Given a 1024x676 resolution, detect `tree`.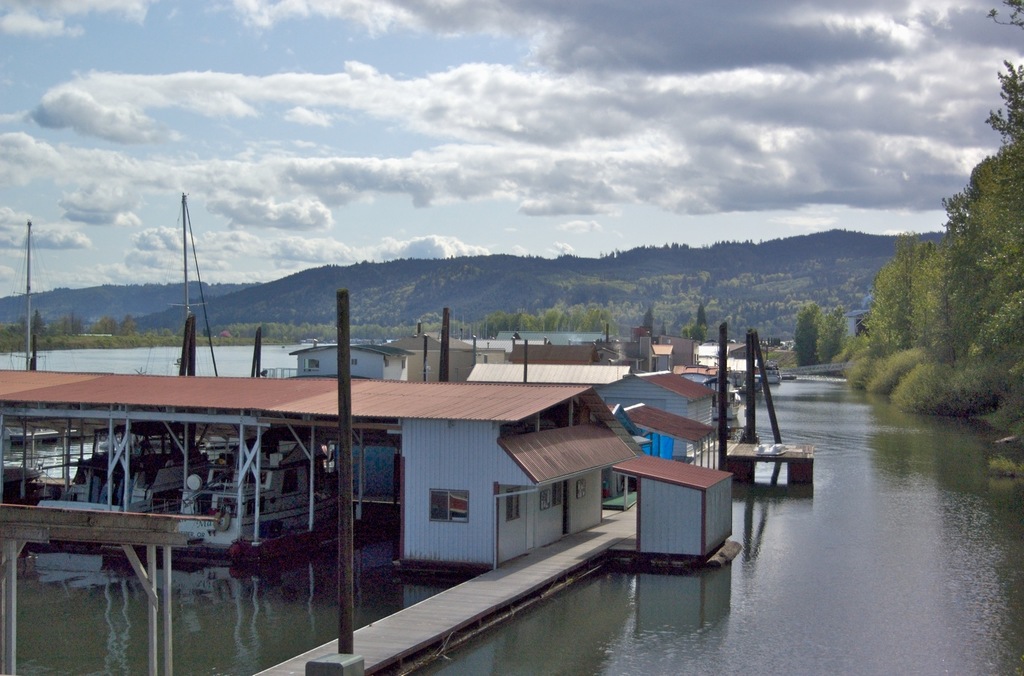
x1=642 y1=308 x2=653 y2=333.
